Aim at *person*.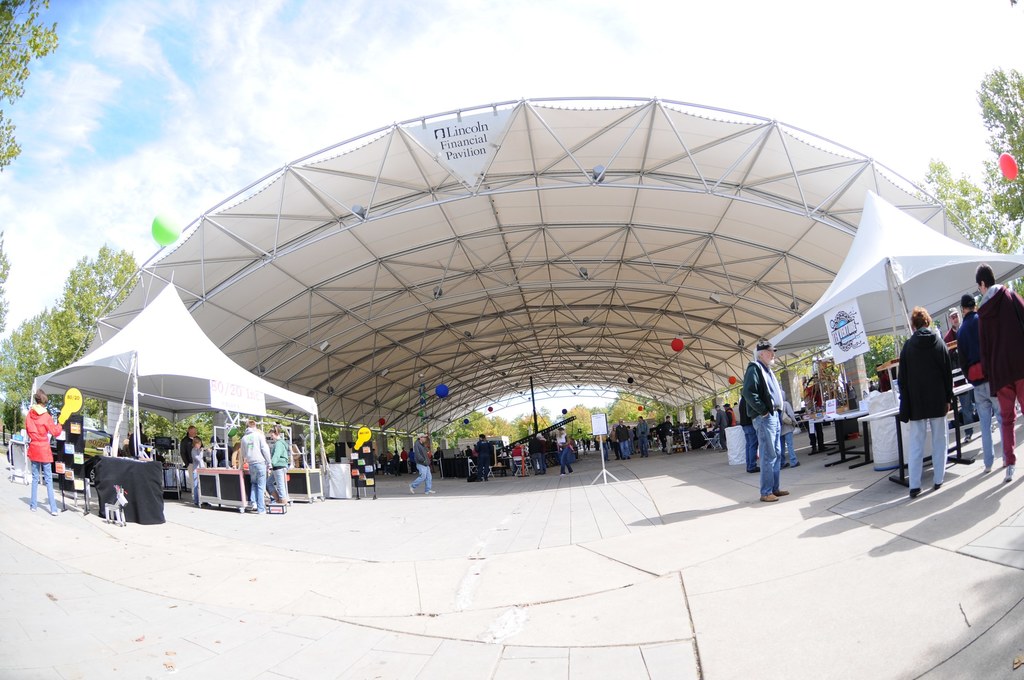
Aimed at (x1=952, y1=291, x2=1008, y2=475).
